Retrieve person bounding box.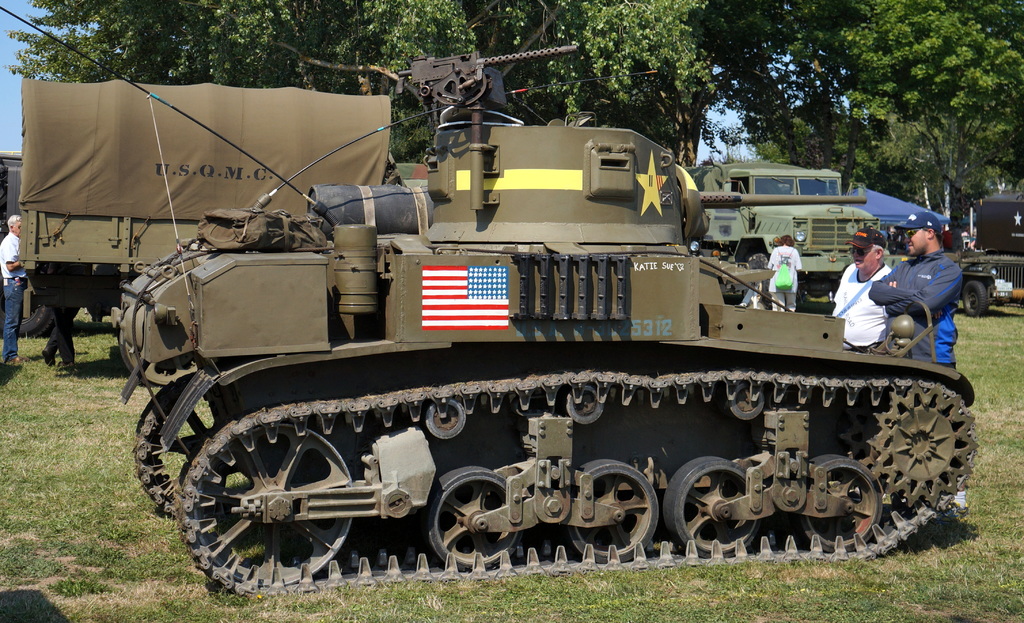
Bounding box: [0,216,32,368].
